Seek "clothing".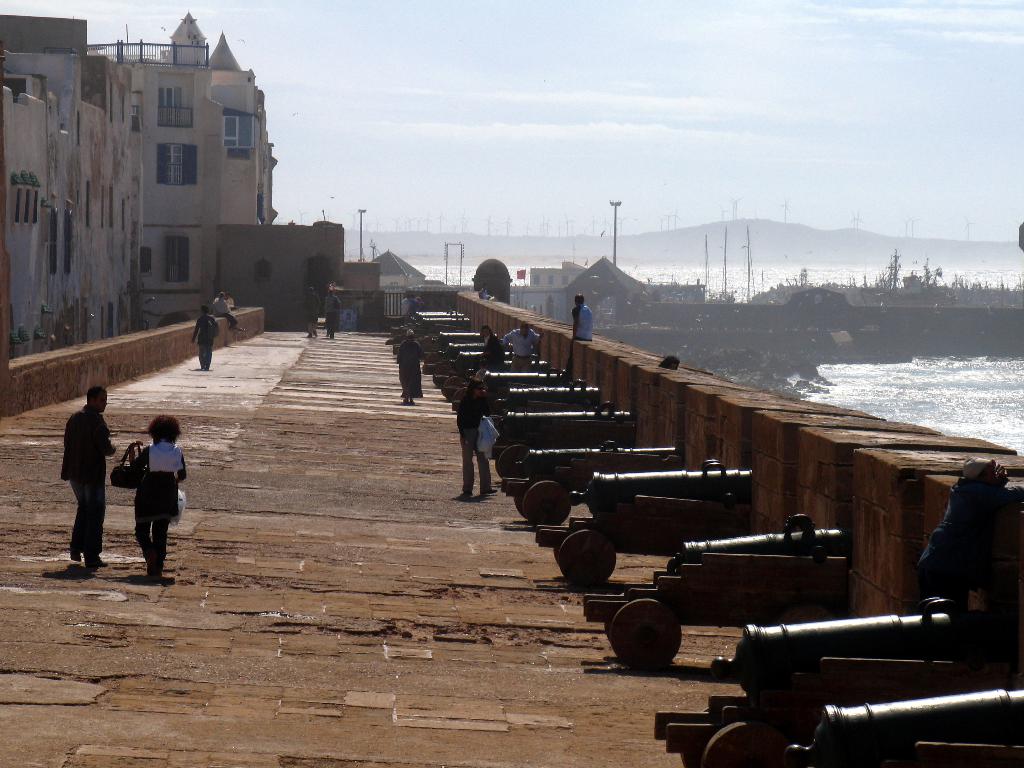
box=[212, 296, 238, 326].
